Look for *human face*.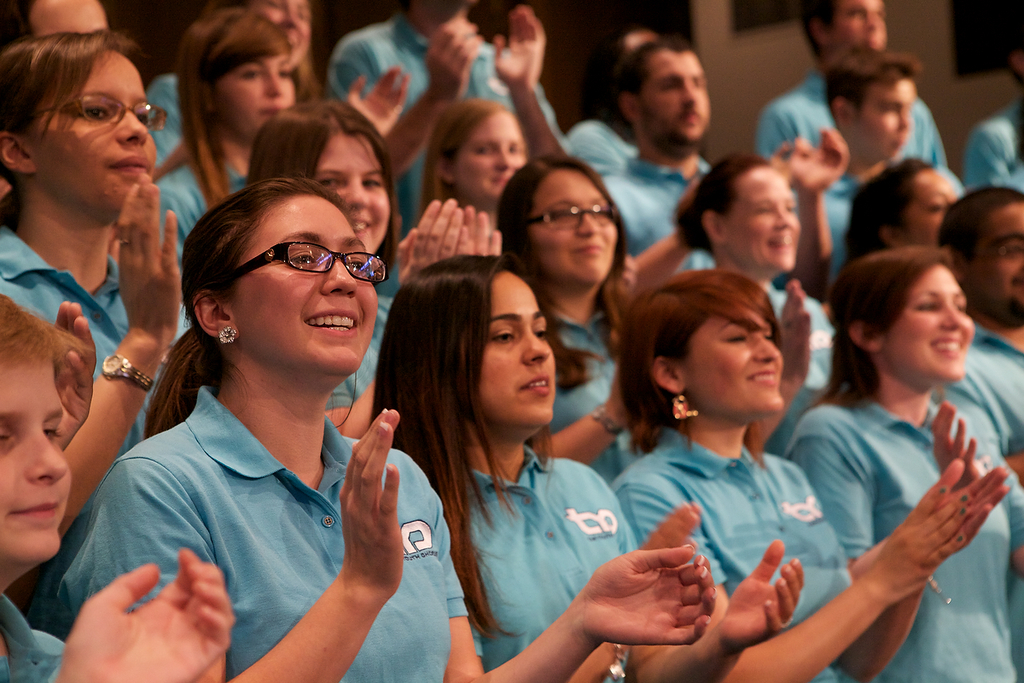
Found: pyautogui.locateOnScreen(639, 50, 715, 152).
